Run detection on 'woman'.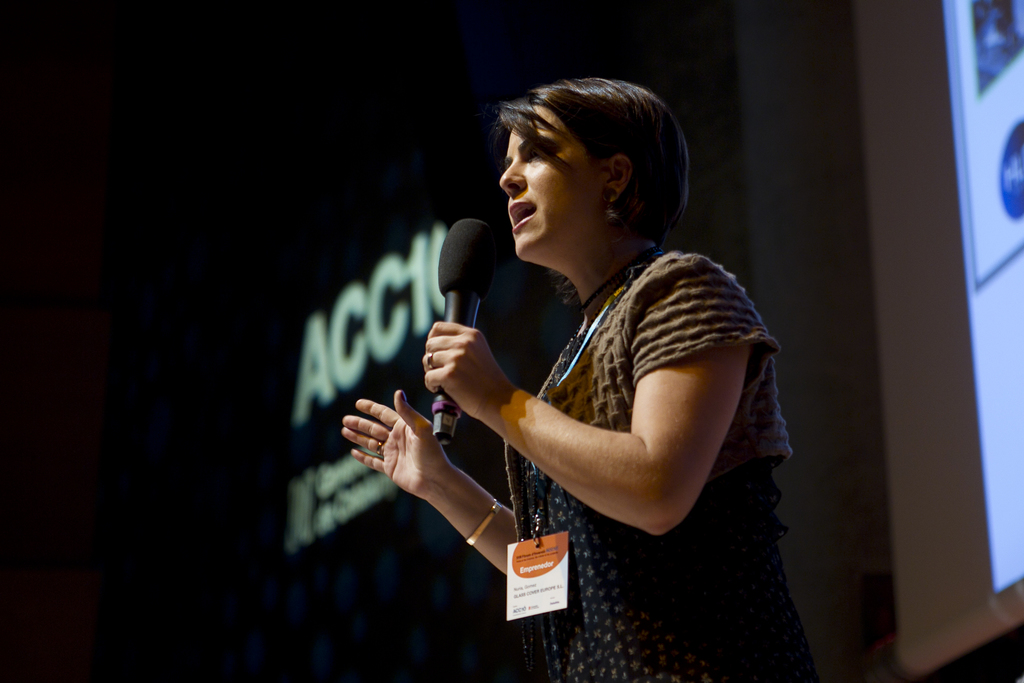
Result: x1=384, y1=60, x2=803, y2=653.
